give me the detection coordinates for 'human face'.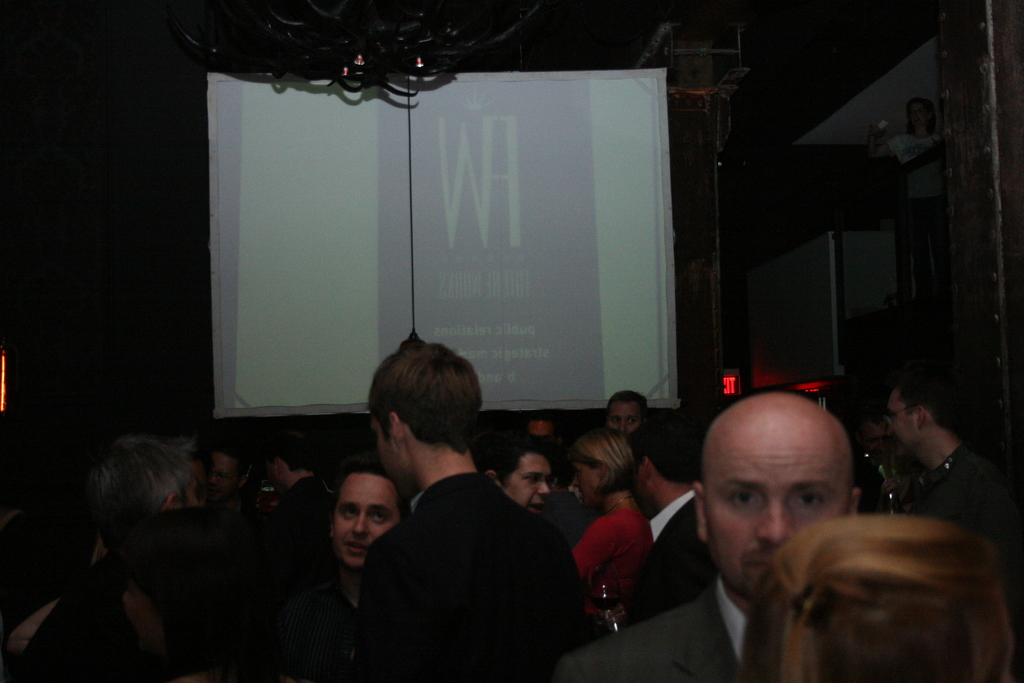
574,460,602,503.
